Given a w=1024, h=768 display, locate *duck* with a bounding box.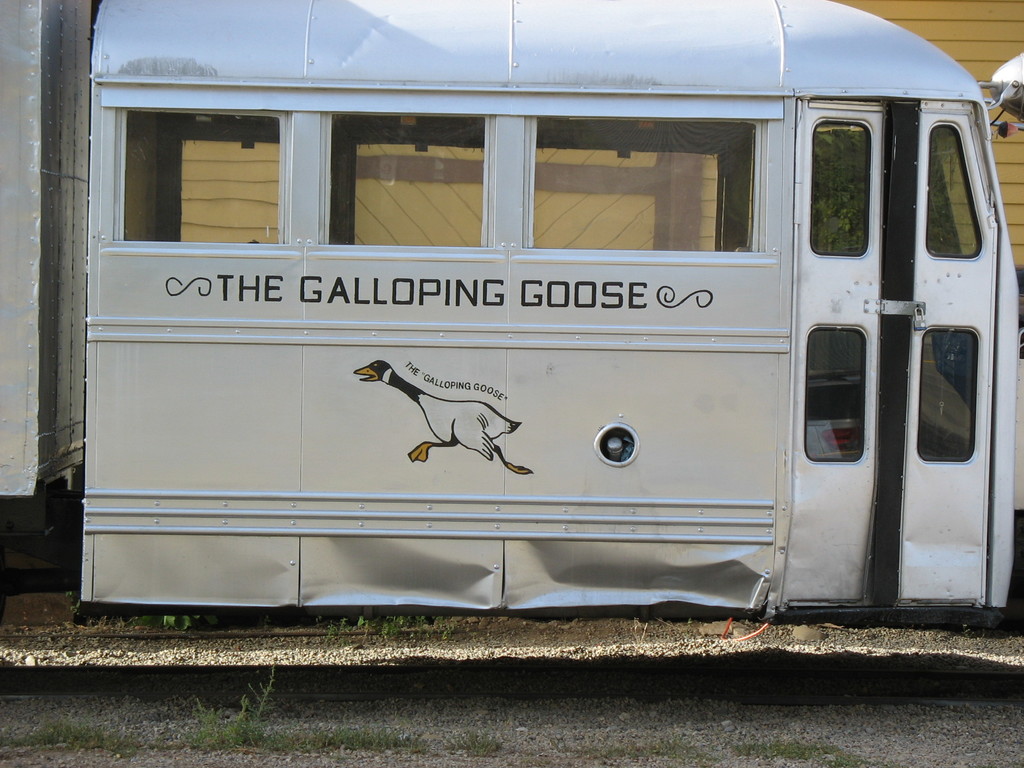
Located: [355,360,529,477].
